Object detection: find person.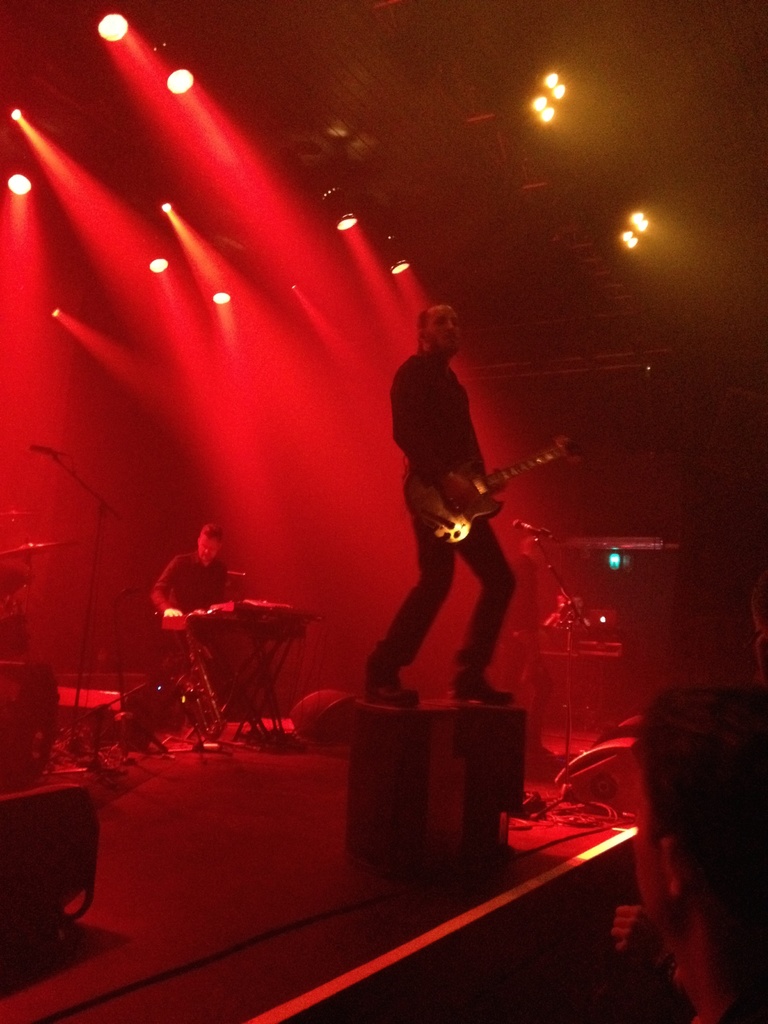
[611, 687, 767, 1023].
